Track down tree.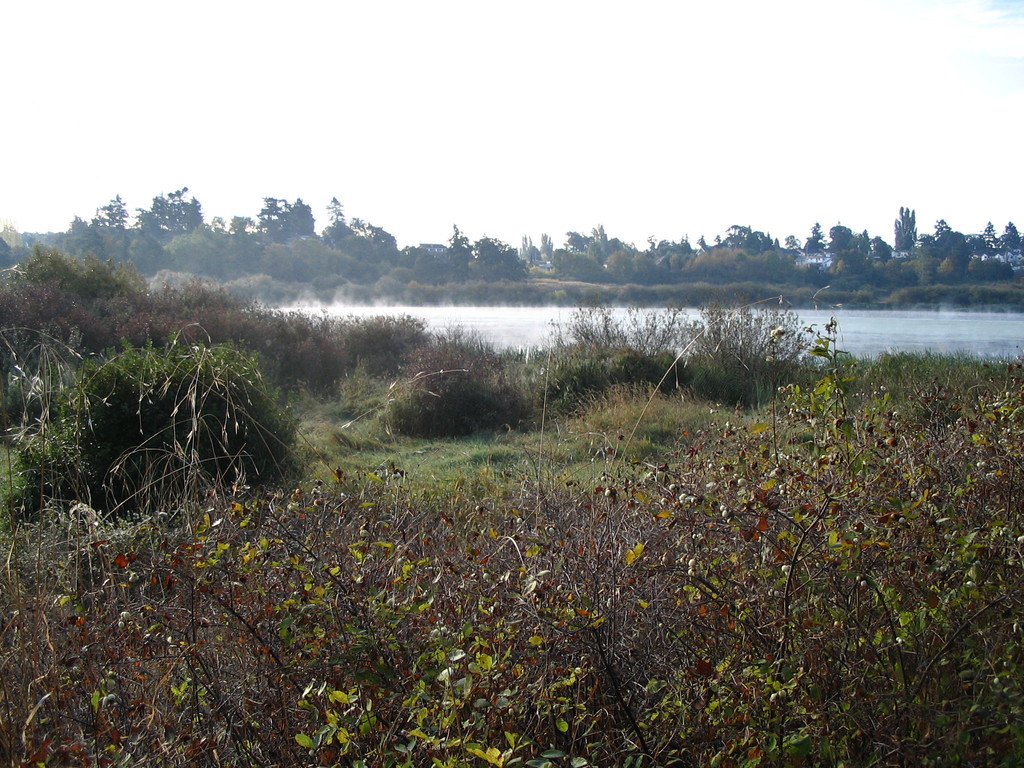
Tracked to Rect(447, 220, 471, 272).
